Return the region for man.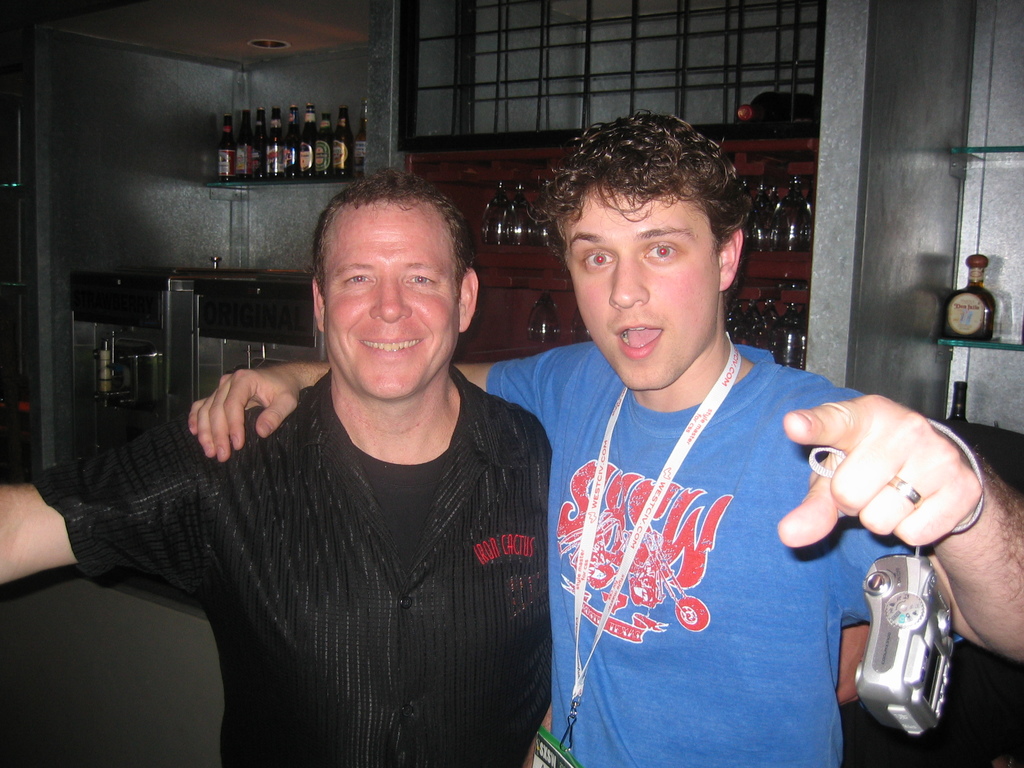
left=188, top=109, right=1023, bottom=767.
